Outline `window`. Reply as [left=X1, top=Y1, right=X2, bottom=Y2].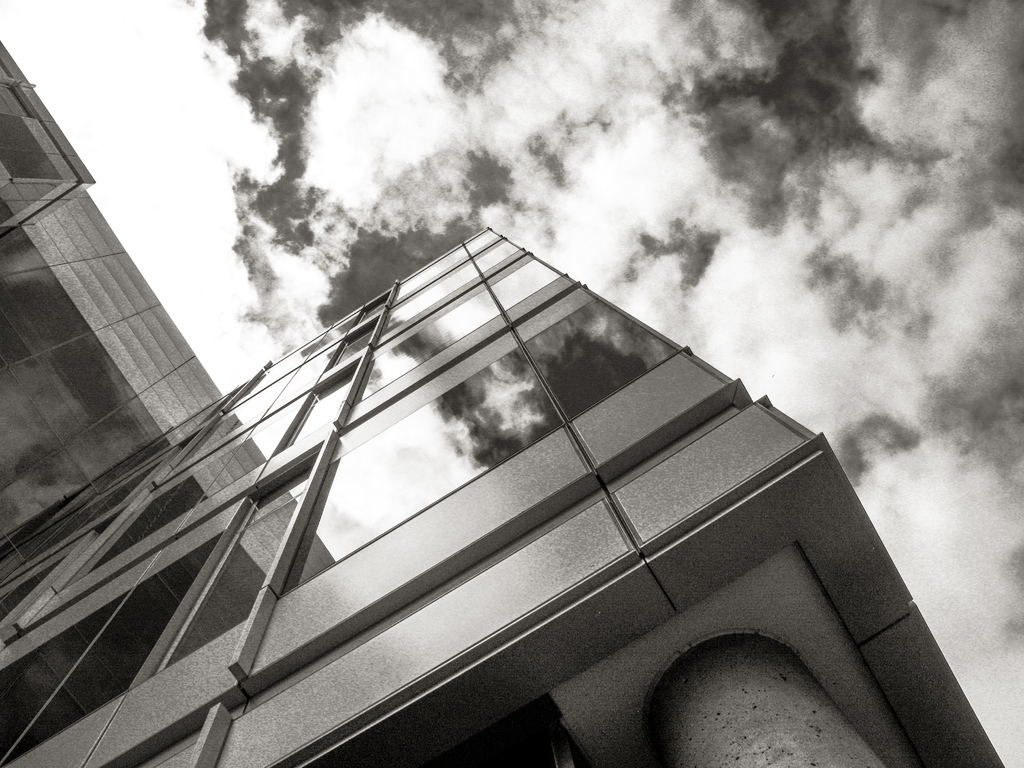
[left=147, top=446, right=320, bottom=675].
